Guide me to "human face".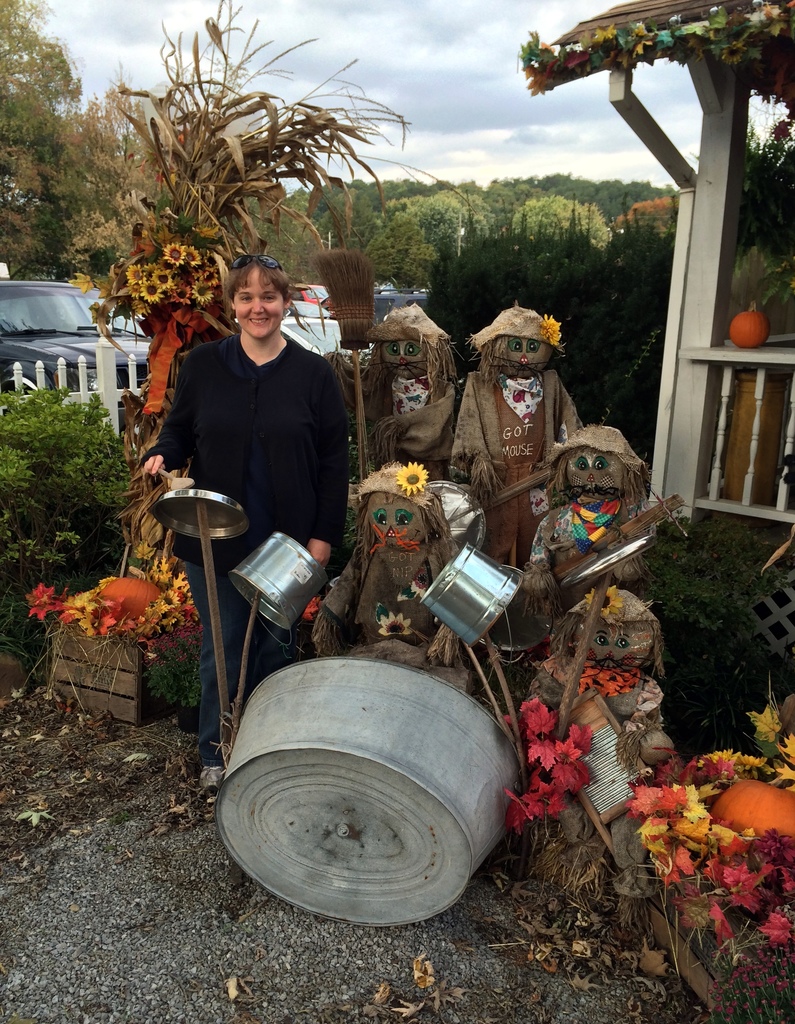
Guidance: bbox=[234, 265, 284, 341].
